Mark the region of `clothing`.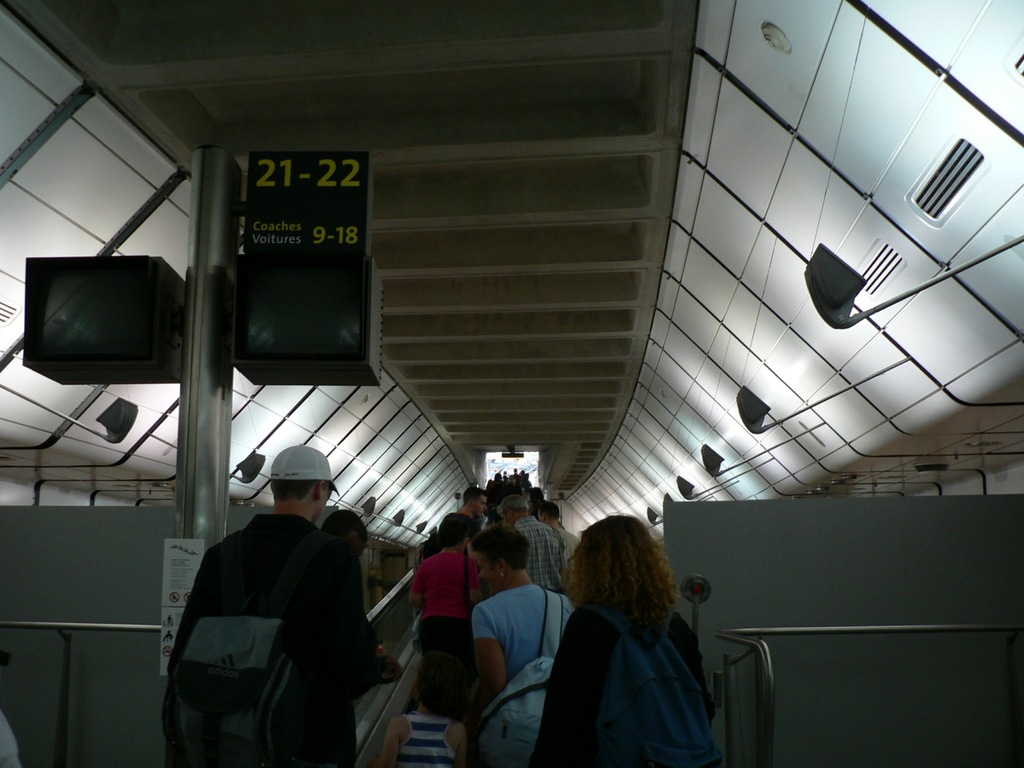
Region: (x1=507, y1=515, x2=569, y2=610).
